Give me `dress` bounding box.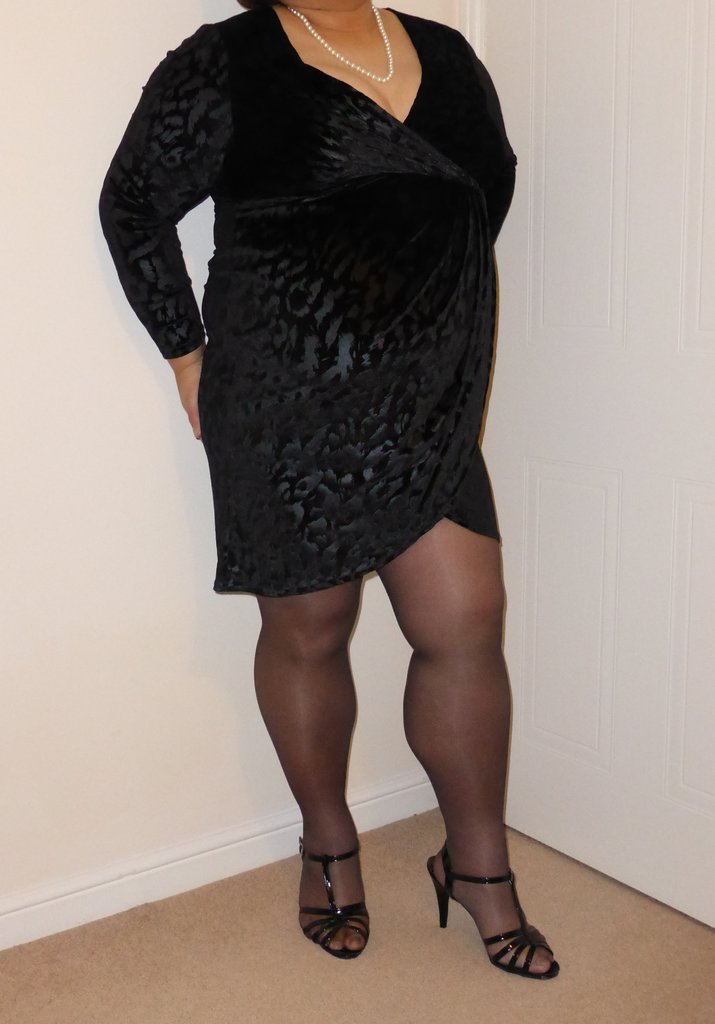
(x1=93, y1=1, x2=520, y2=601).
